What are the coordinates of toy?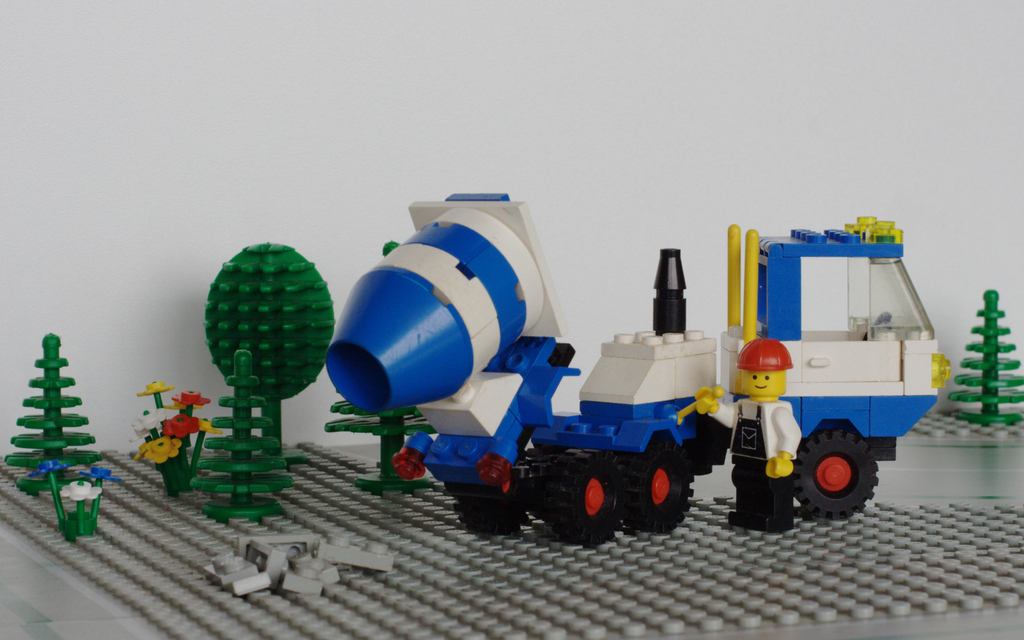
250 193 925 534.
